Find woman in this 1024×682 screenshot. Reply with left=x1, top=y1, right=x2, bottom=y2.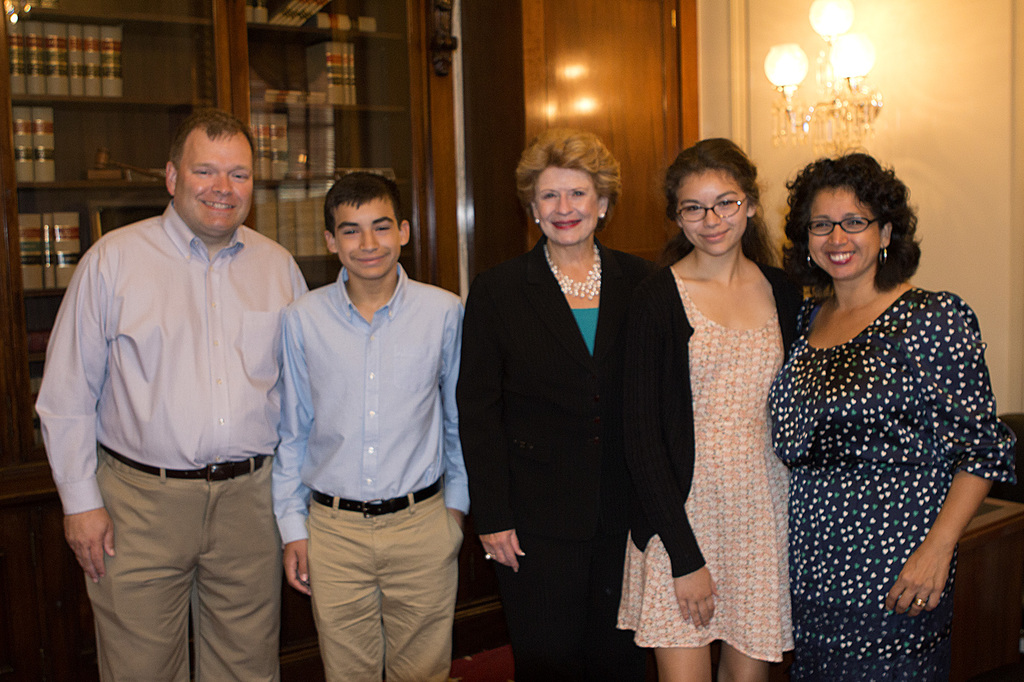
left=765, top=148, right=1016, bottom=681.
